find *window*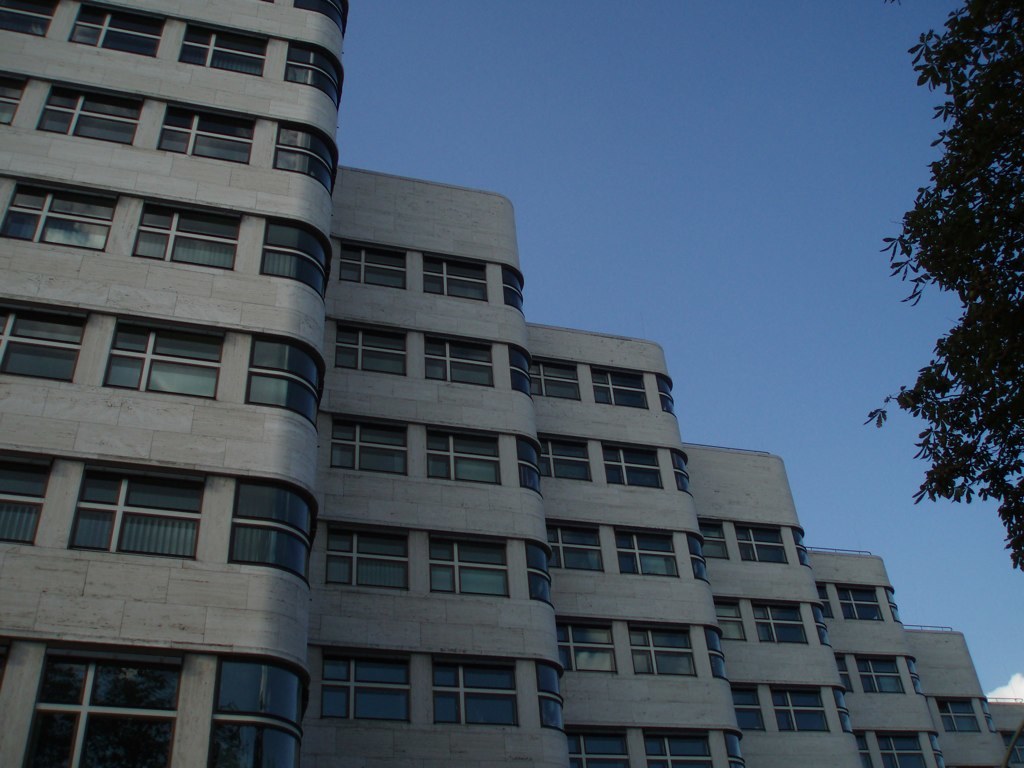
region(522, 434, 548, 502)
